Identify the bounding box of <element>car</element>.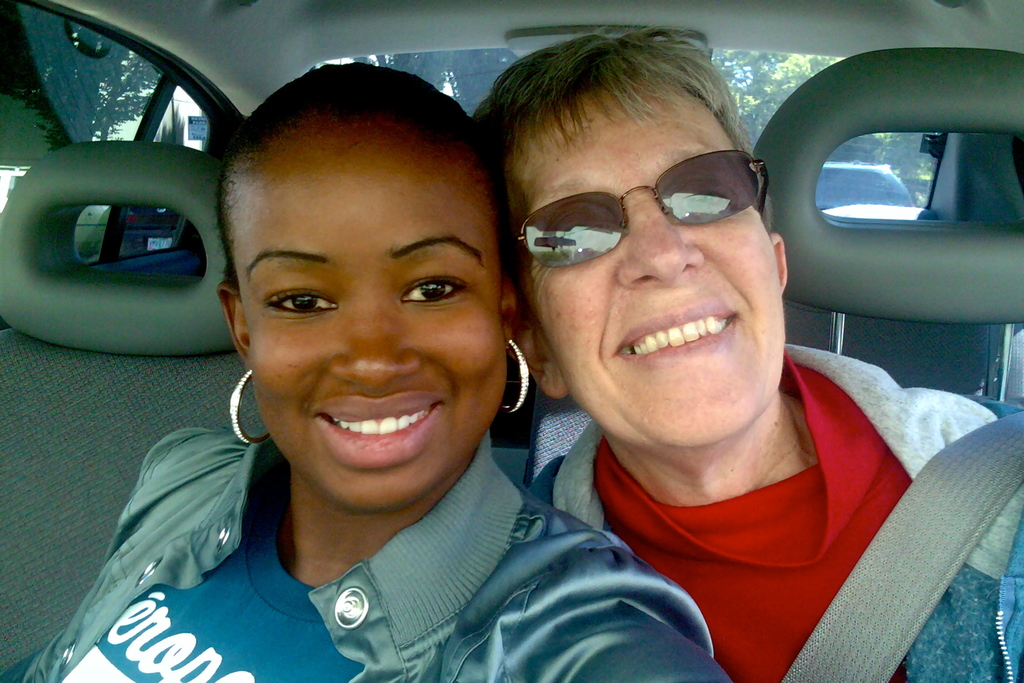
select_region(0, 0, 1023, 682).
